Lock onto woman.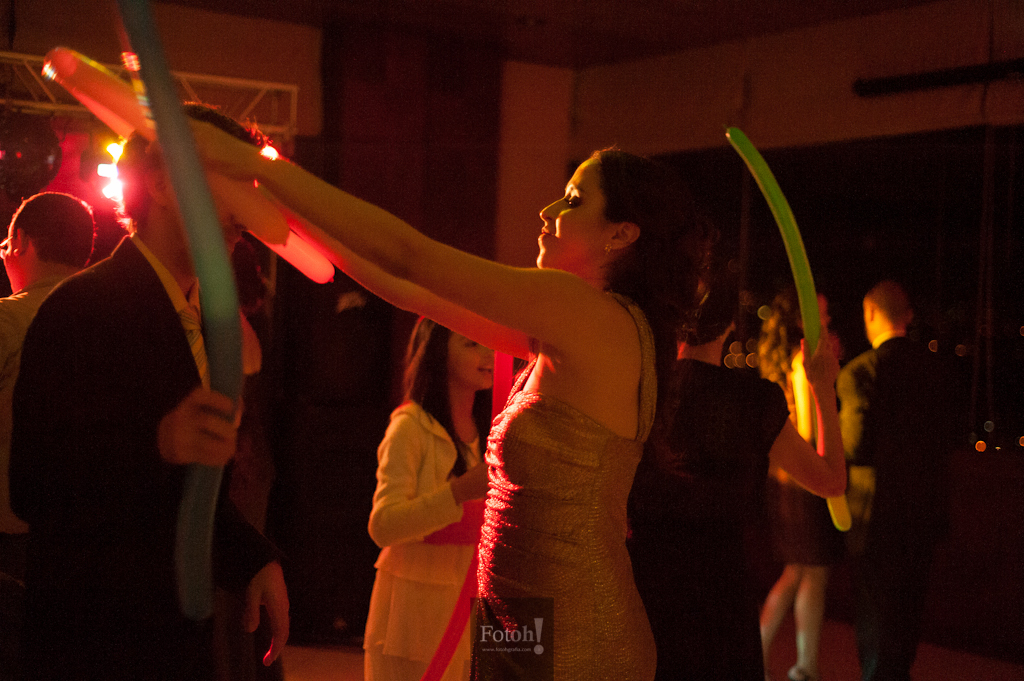
Locked: (left=358, top=319, right=521, bottom=680).
